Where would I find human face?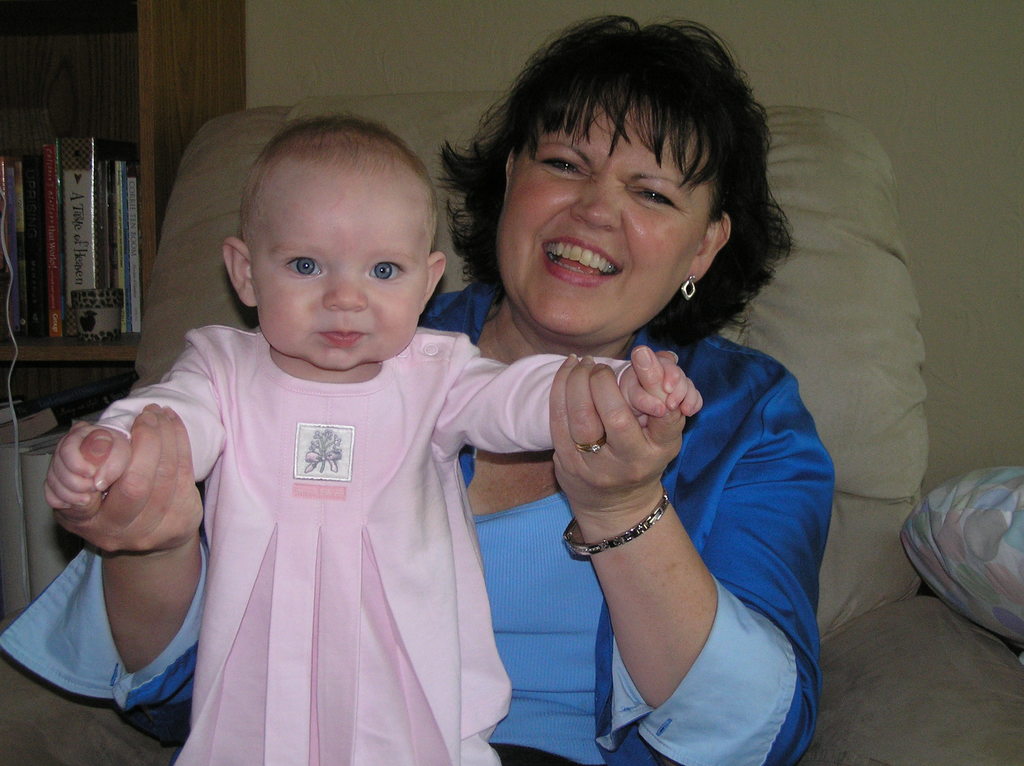
At left=488, top=119, right=707, bottom=335.
